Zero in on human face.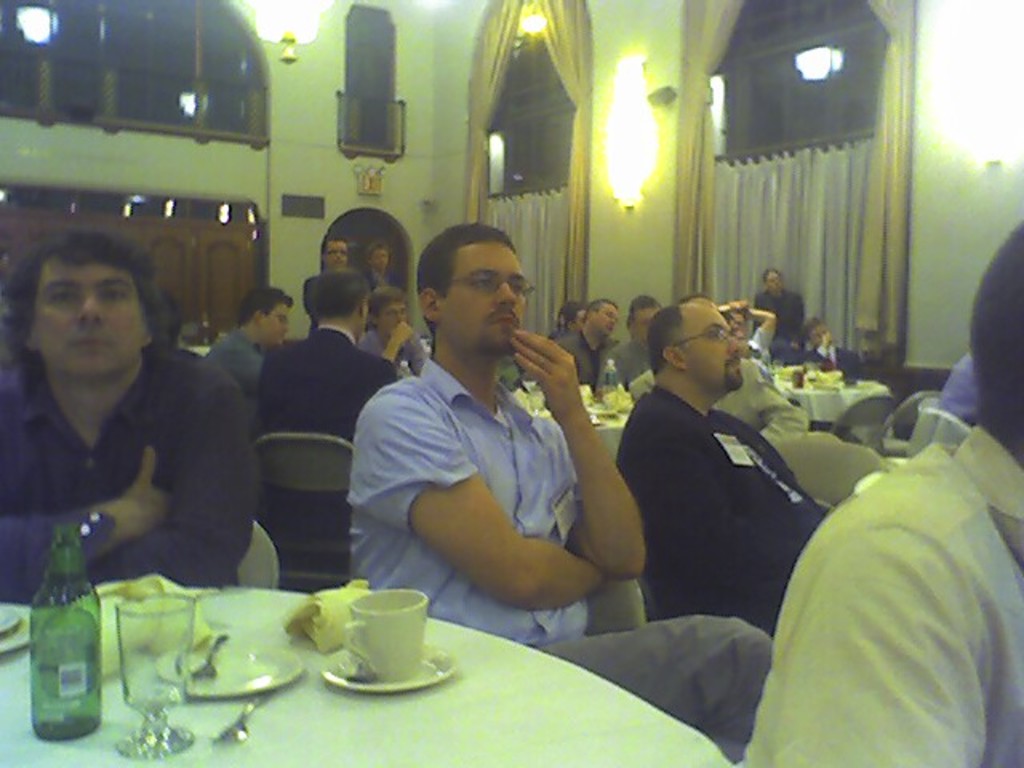
Zeroed in: crop(810, 315, 832, 342).
